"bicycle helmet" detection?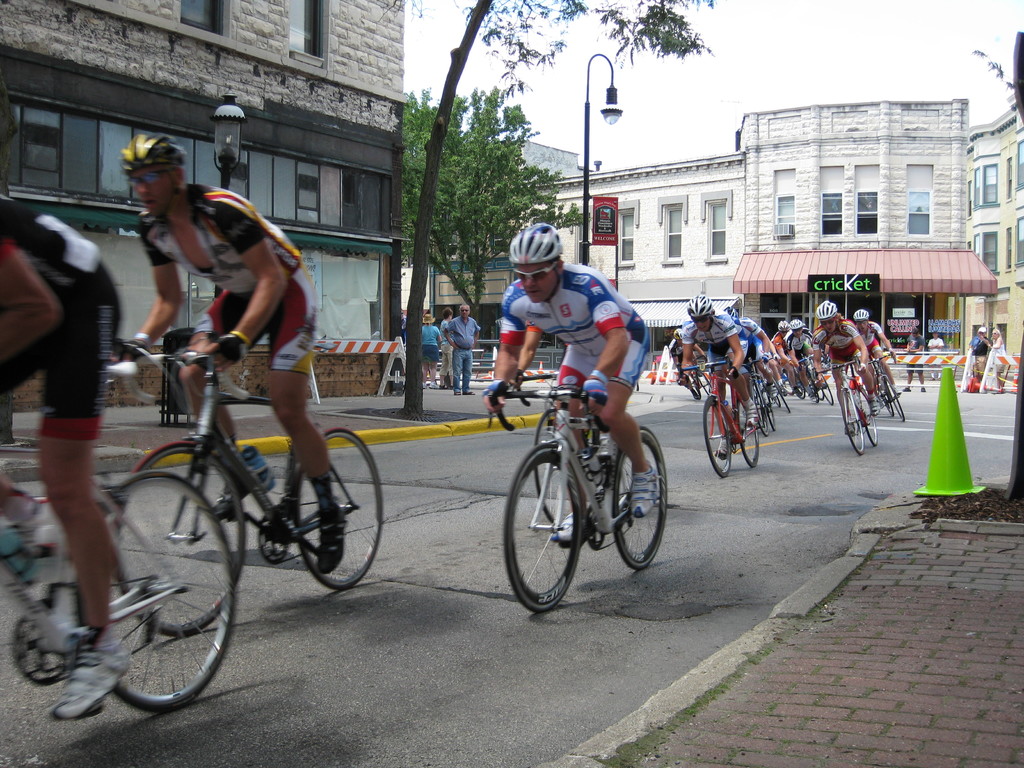
x1=116, y1=127, x2=189, y2=177
